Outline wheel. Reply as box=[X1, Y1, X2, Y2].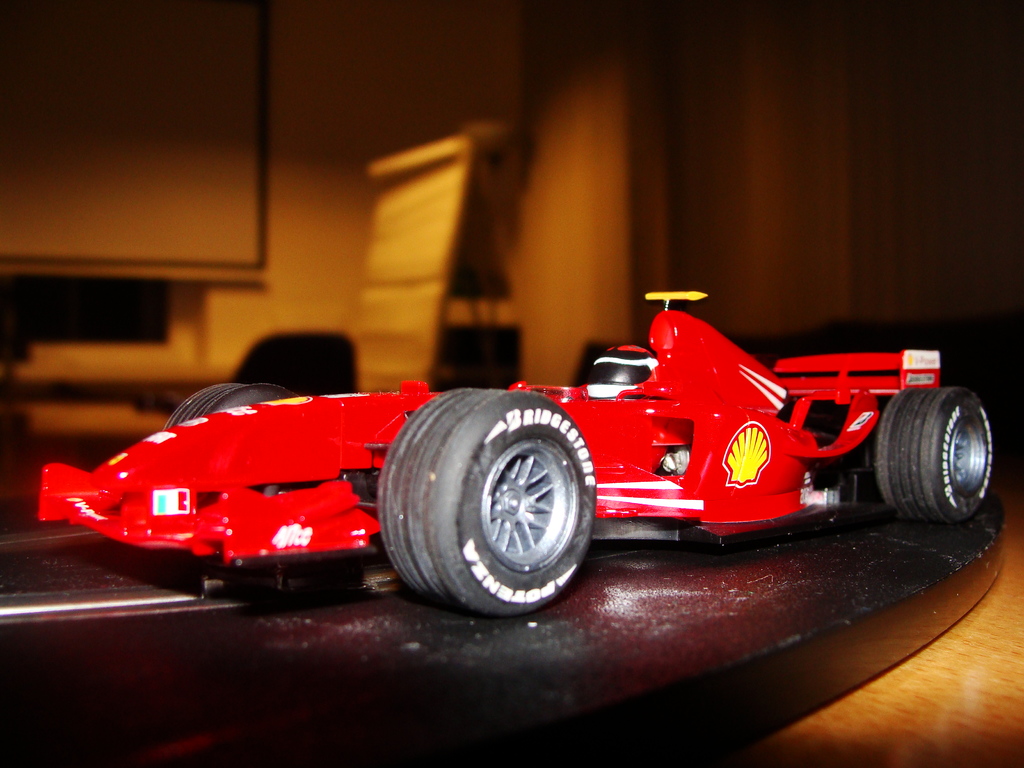
box=[159, 382, 303, 435].
